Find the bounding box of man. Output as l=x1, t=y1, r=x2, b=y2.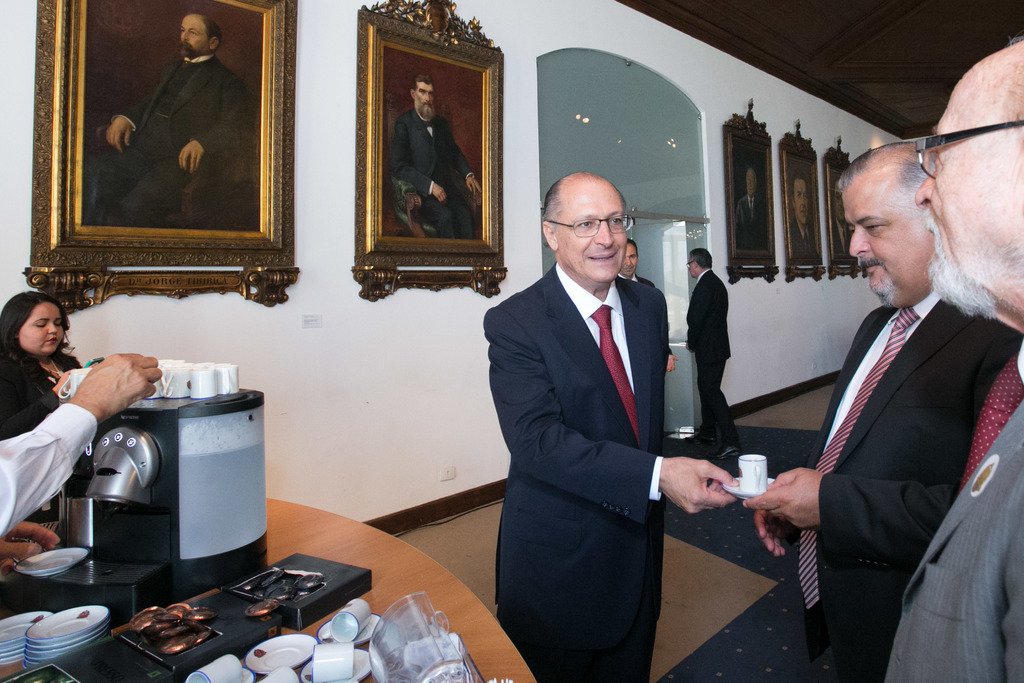
l=737, t=165, r=769, b=252.
